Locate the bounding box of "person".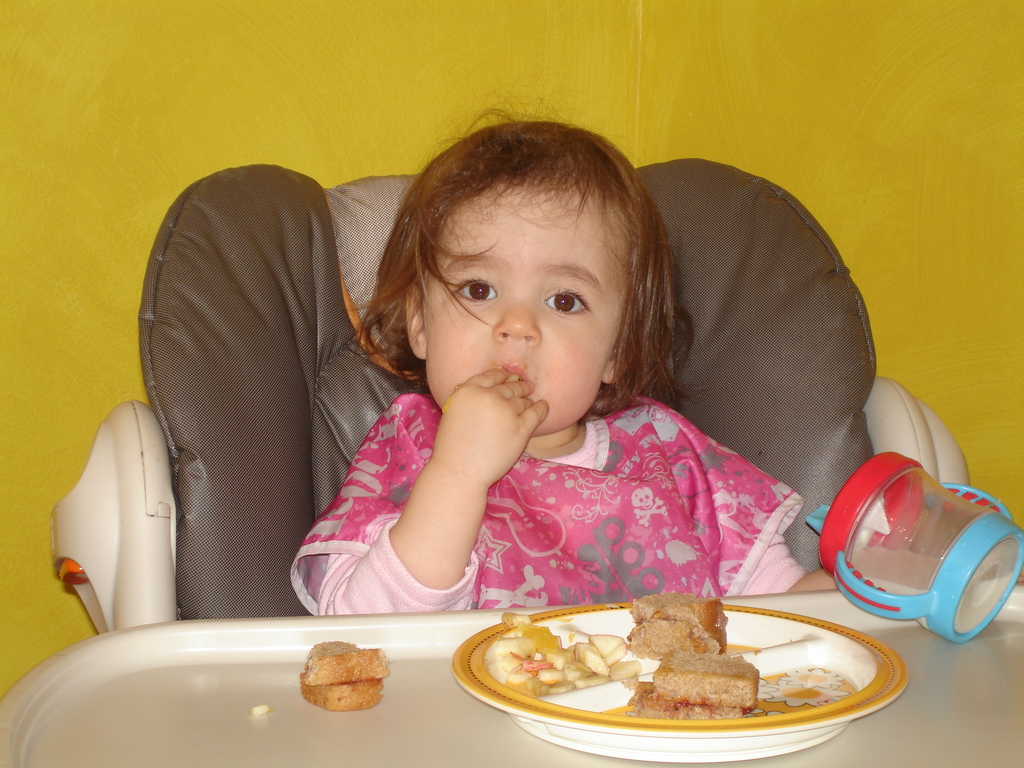
Bounding box: bbox=[307, 132, 831, 660].
